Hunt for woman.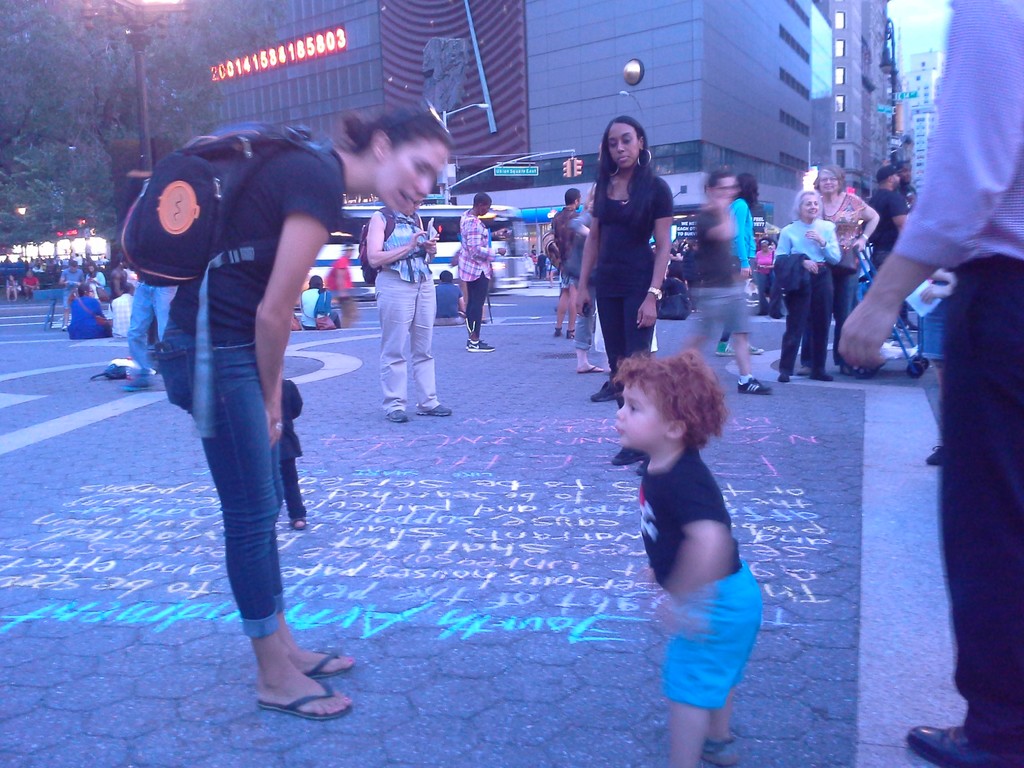
Hunted down at x1=300 y1=273 x2=344 y2=332.
